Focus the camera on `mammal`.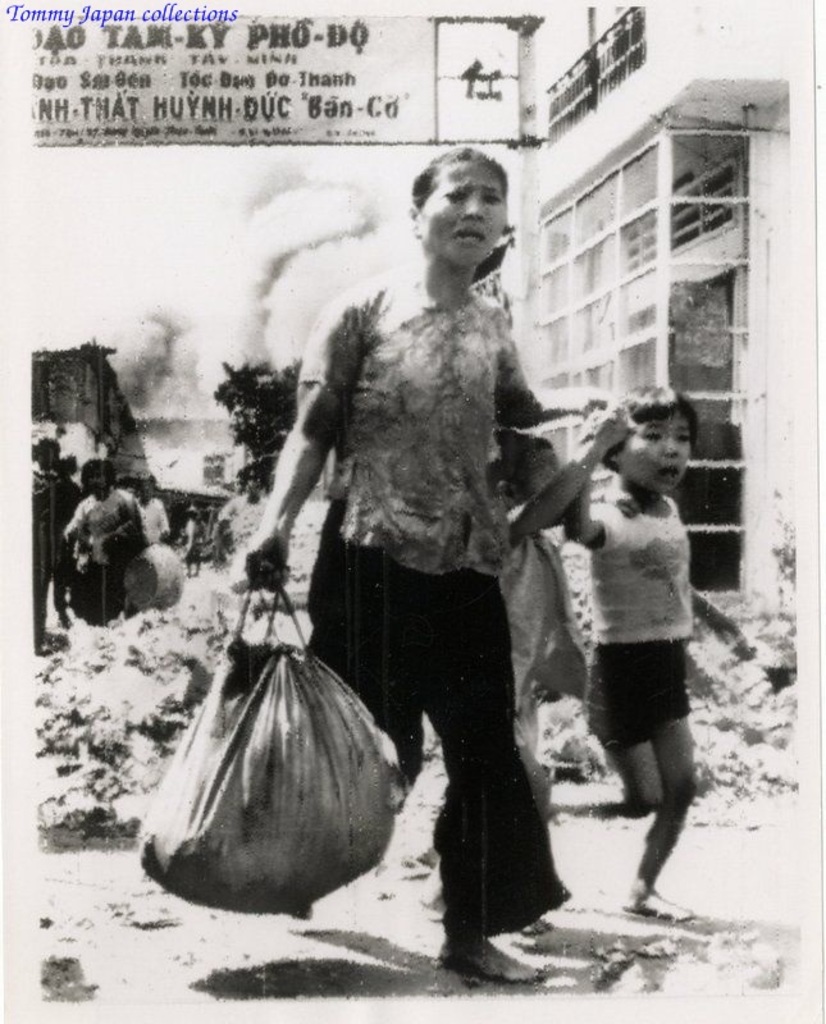
Focus region: pyautogui.locateOnScreen(19, 433, 82, 649).
